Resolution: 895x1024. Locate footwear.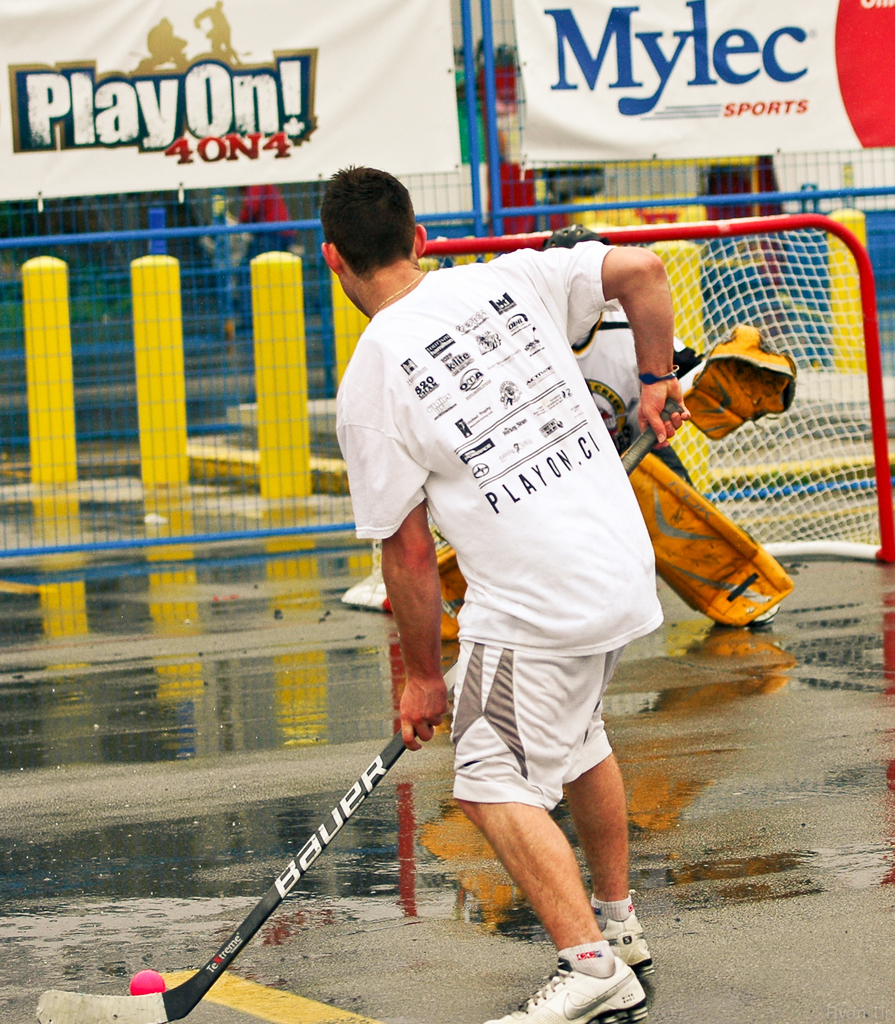
491,941,657,1023.
